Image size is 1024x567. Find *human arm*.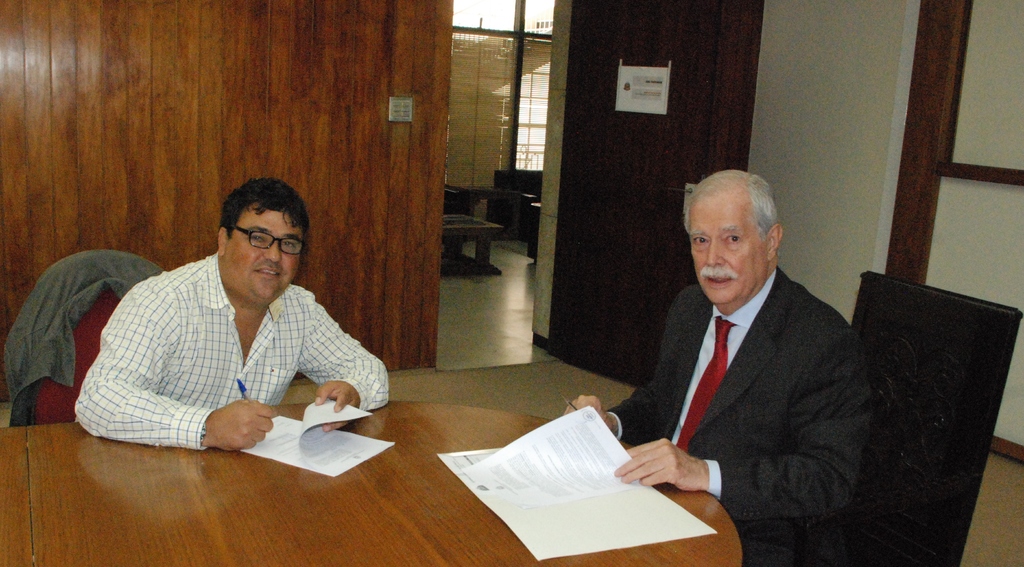
detection(81, 293, 274, 448).
